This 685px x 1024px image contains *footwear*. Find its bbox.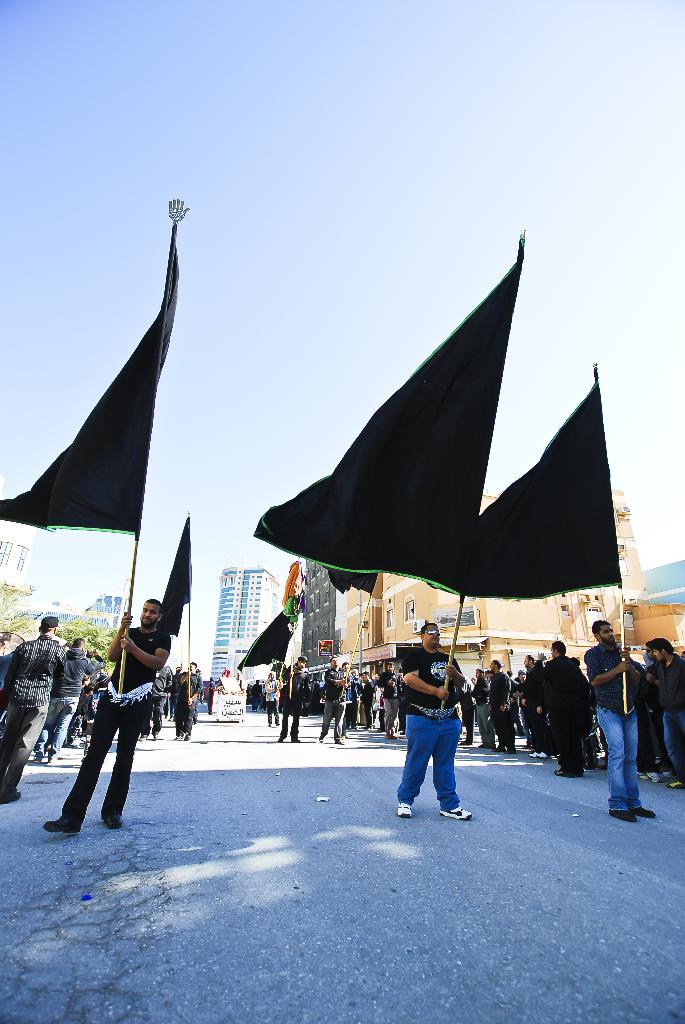
locate(398, 799, 416, 817).
